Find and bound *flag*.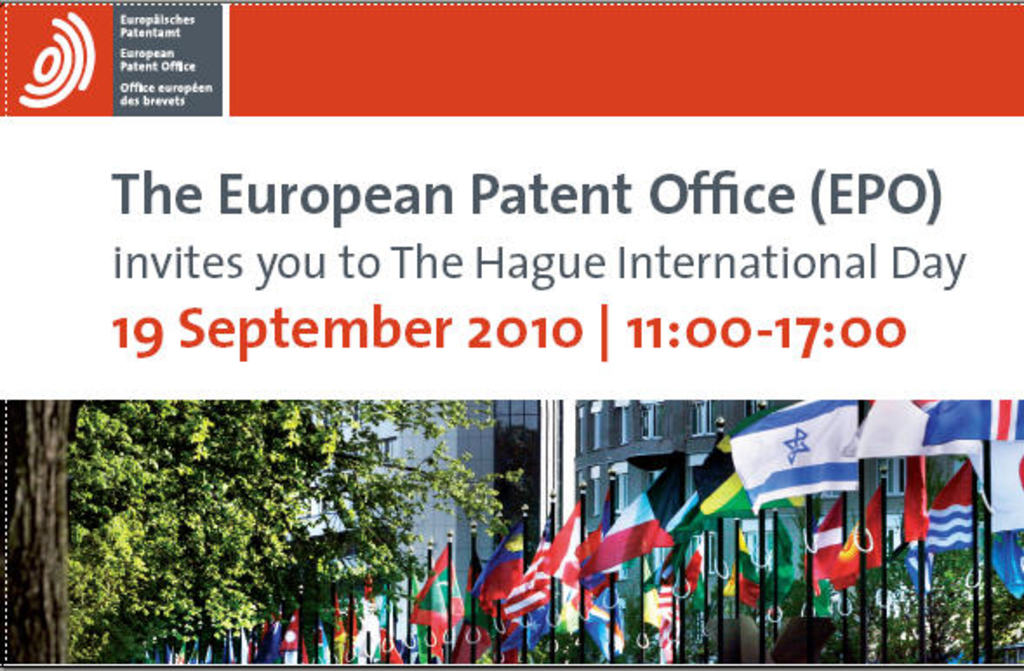
Bound: (left=468, top=504, right=523, bottom=640).
